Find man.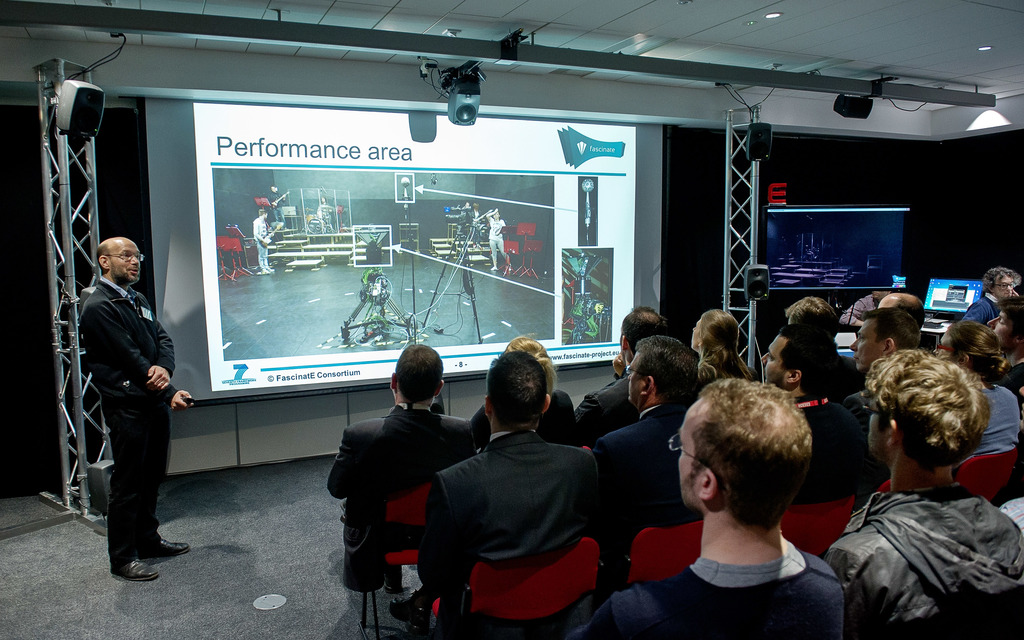
<bbox>961, 267, 1023, 324</bbox>.
